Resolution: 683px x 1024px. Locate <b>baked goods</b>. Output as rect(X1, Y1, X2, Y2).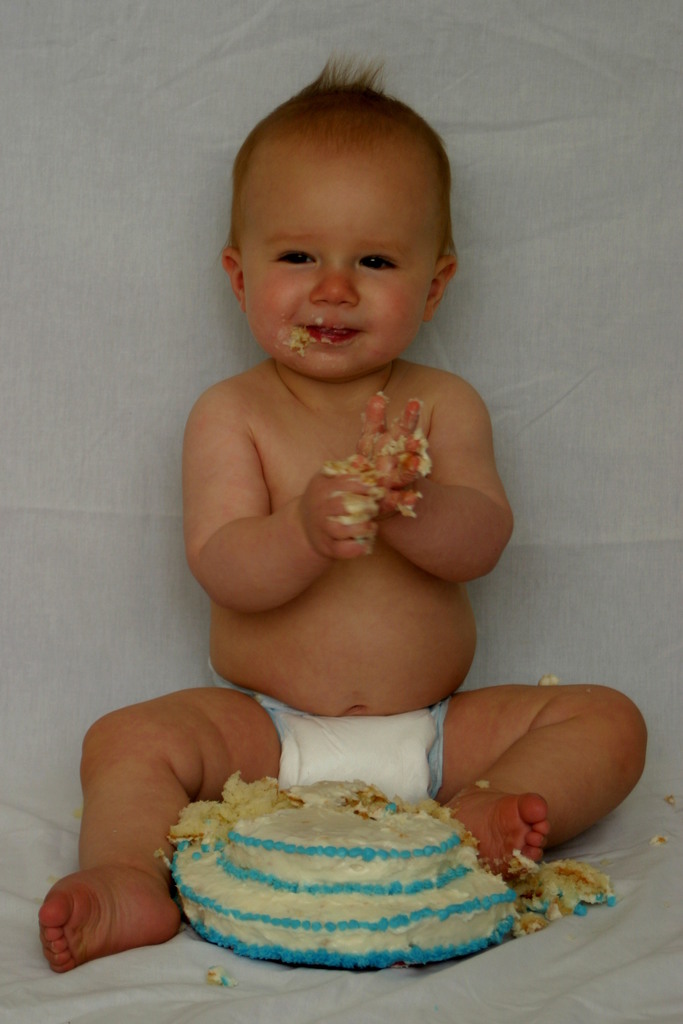
rect(163, 771, 621, 972).
